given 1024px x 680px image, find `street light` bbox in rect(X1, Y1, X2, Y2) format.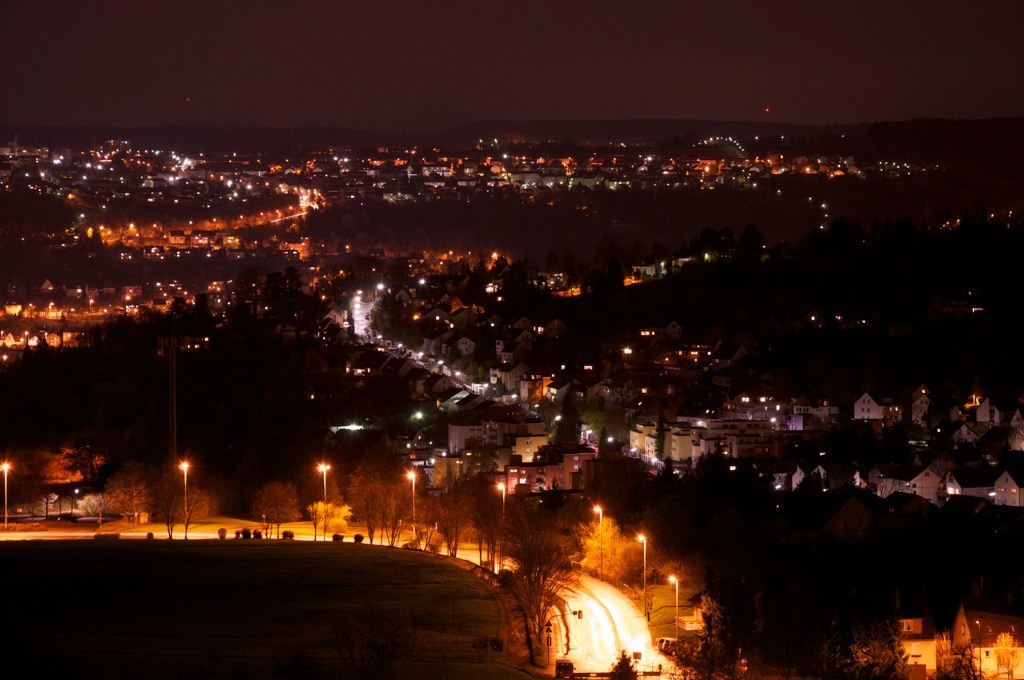
rect(493, 480, 513, 524).
